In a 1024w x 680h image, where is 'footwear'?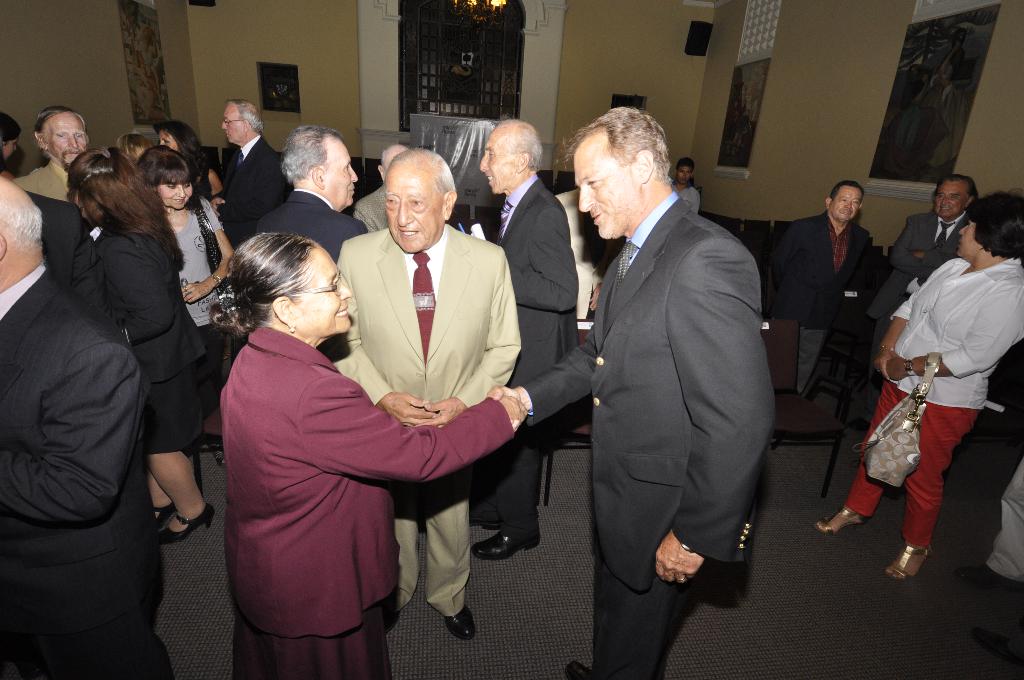
x1=155 y1=511 x2=218 y2=549.
